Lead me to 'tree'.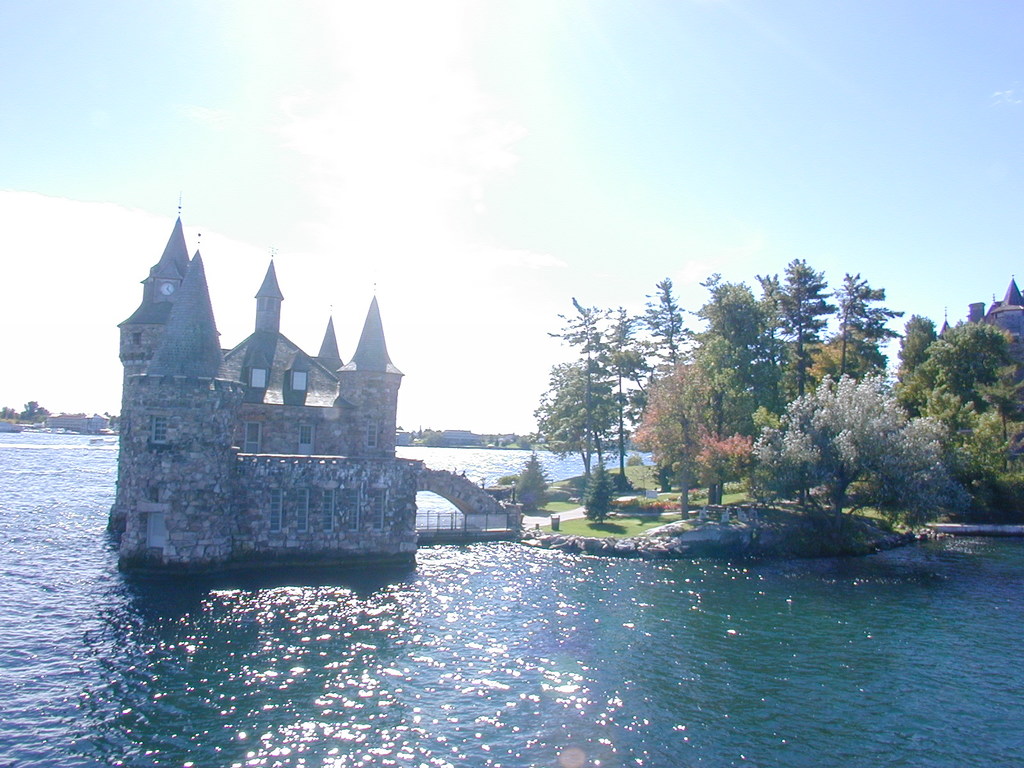
Lead to pyautogui.locateOnScreen(882, 320, 1023, 521).
